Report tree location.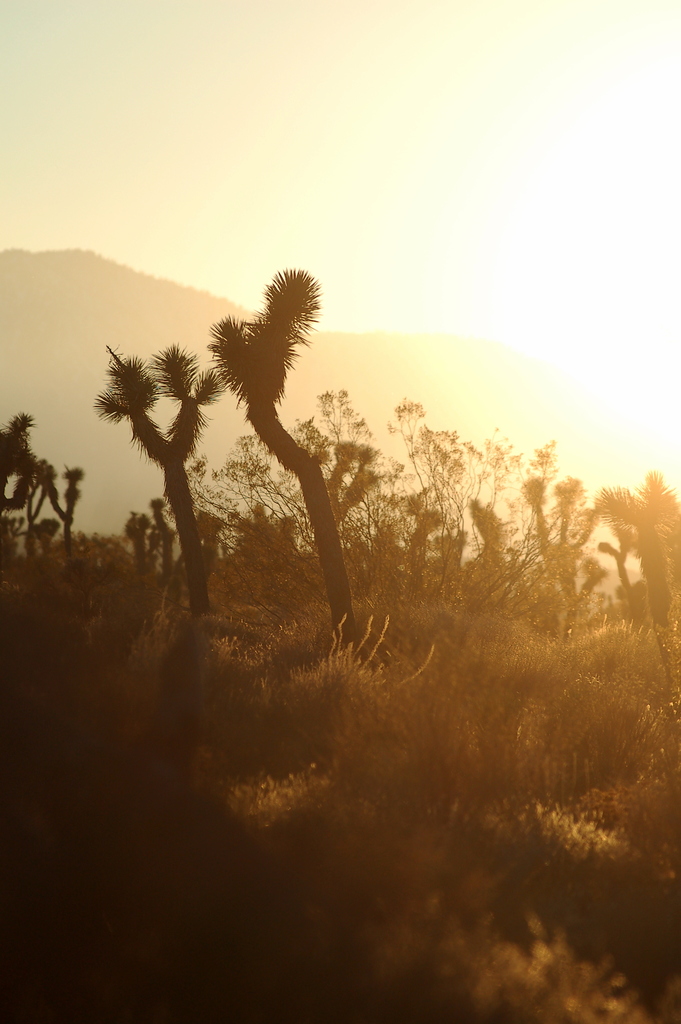
Report: select_region(205, 266, 368, 655).
